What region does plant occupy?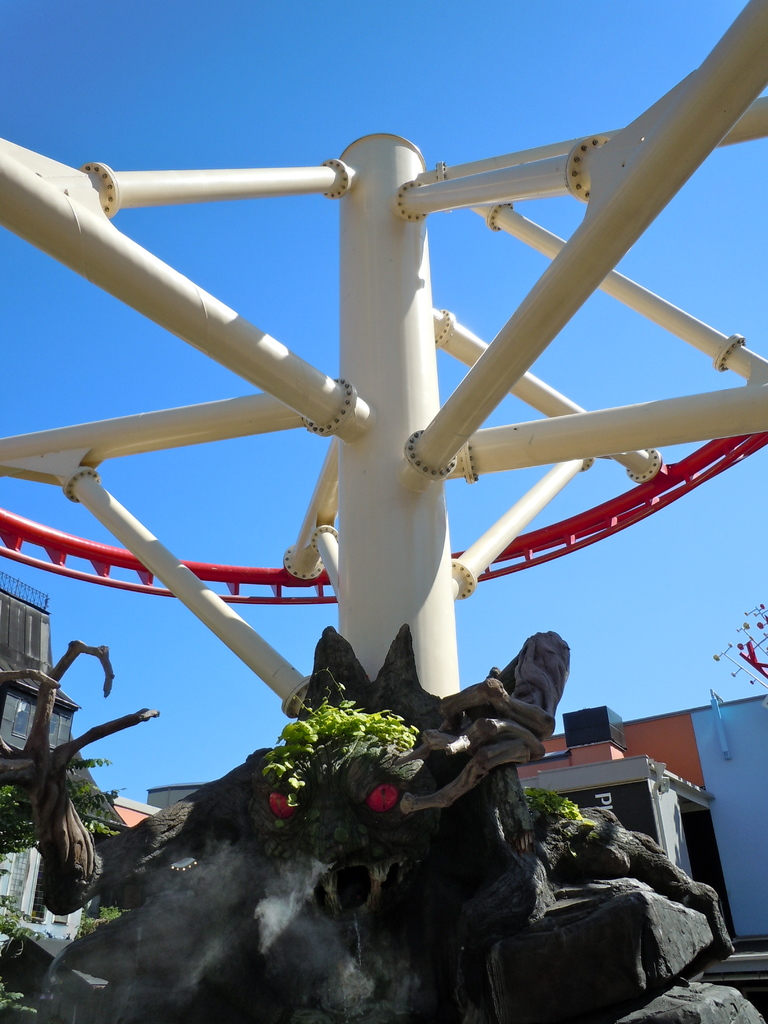
<box>0,890,36,932</box>.
